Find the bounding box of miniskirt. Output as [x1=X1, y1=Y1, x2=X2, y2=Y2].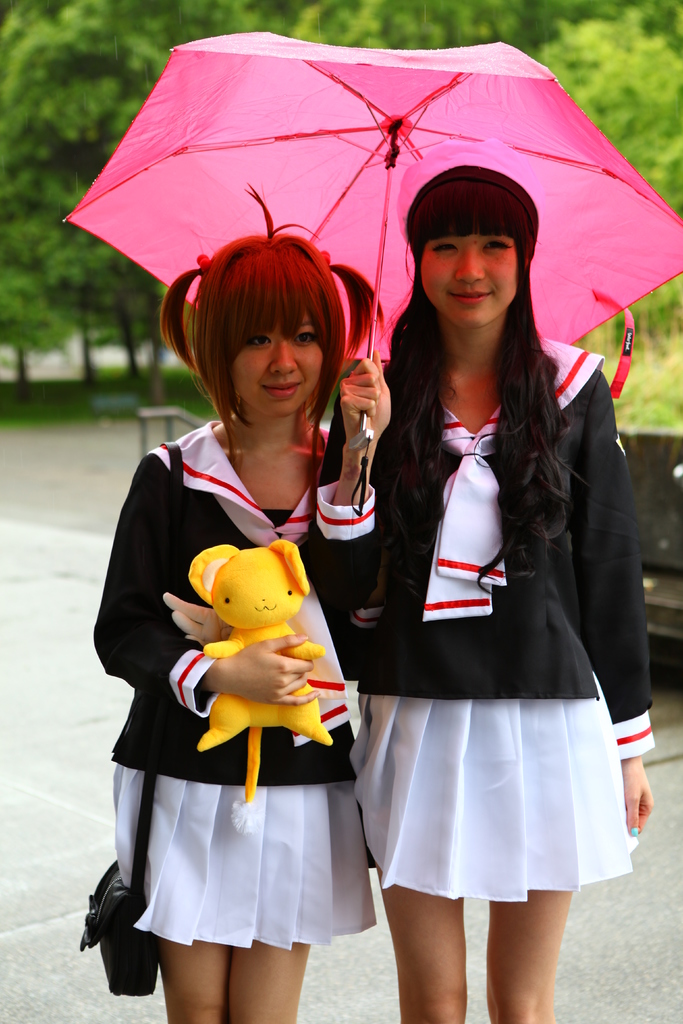
[x1=106, y1=762, x2=377, y2=948].
